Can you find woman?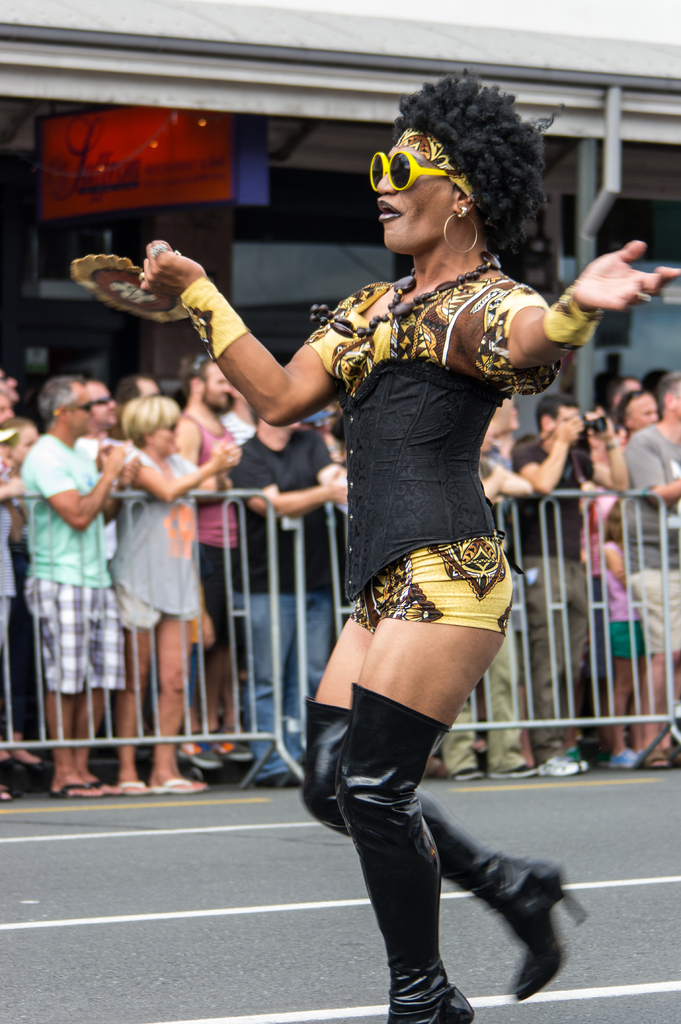
Yes, bounding box: box(0, 419, 59, 776).
